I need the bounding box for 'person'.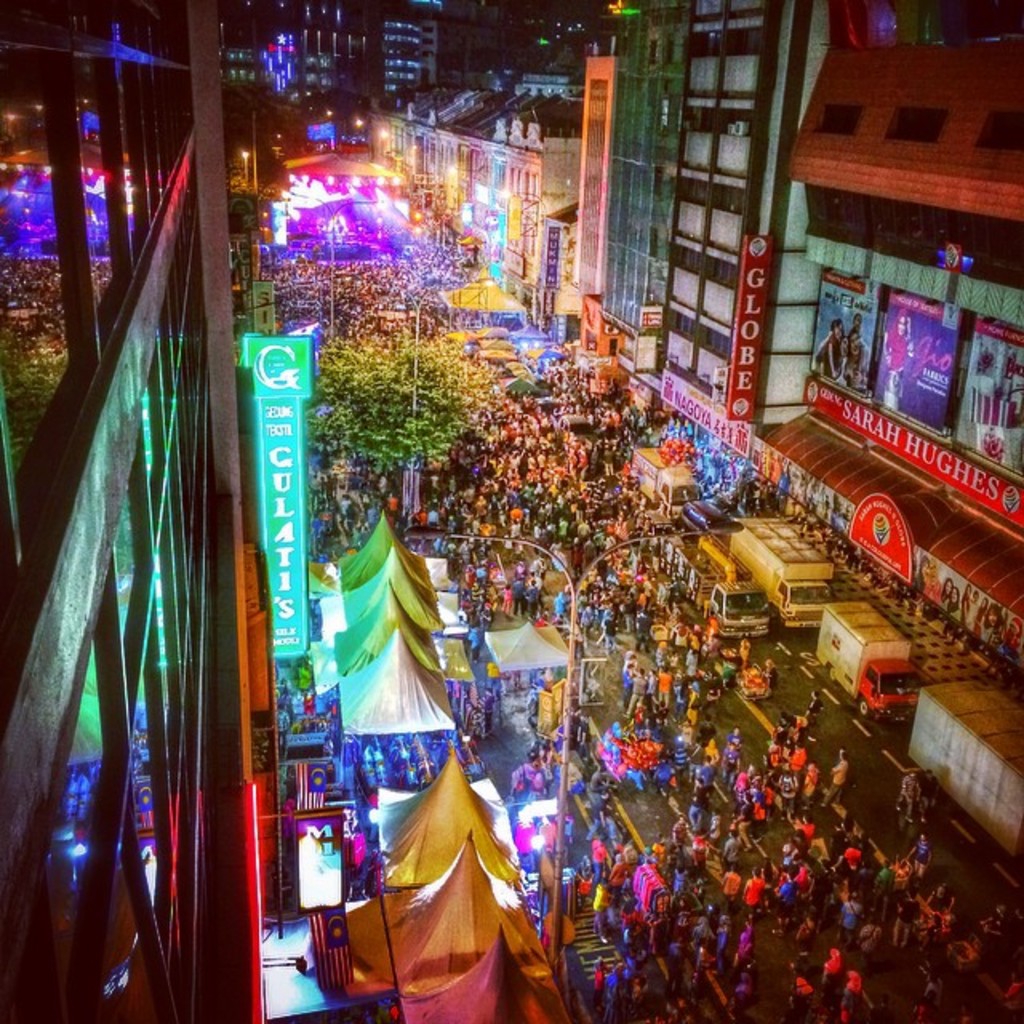
Here it is: (left=818, top=746, right=848, bottom=806).
